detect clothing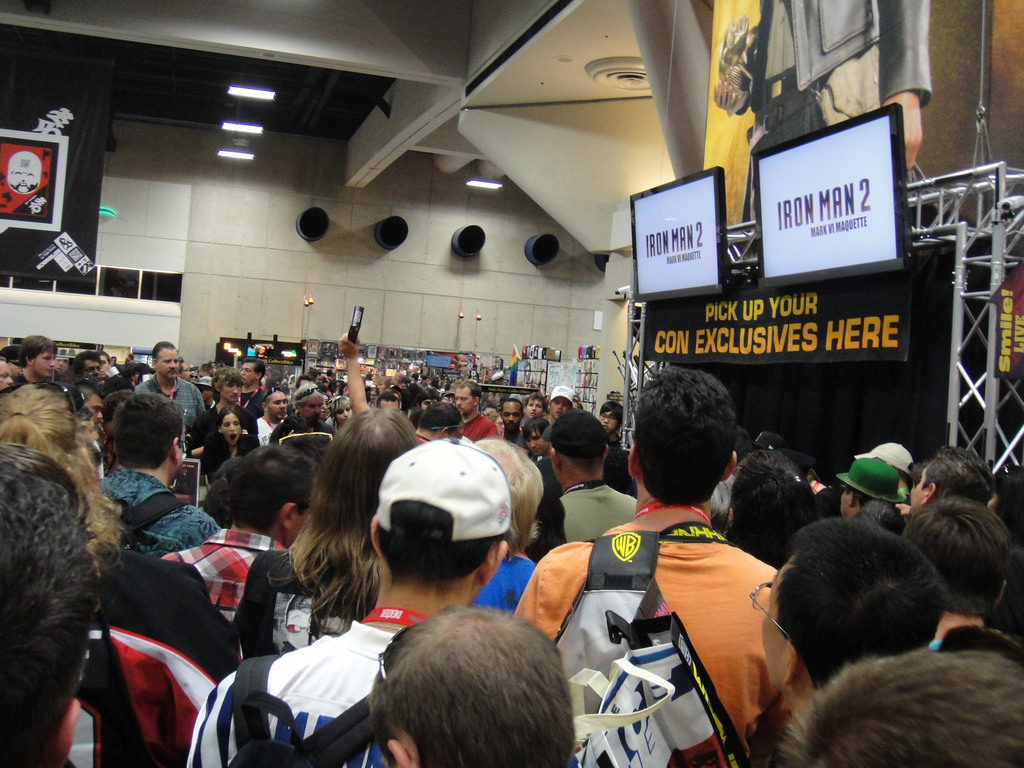
(724, 0, 935, 219)
